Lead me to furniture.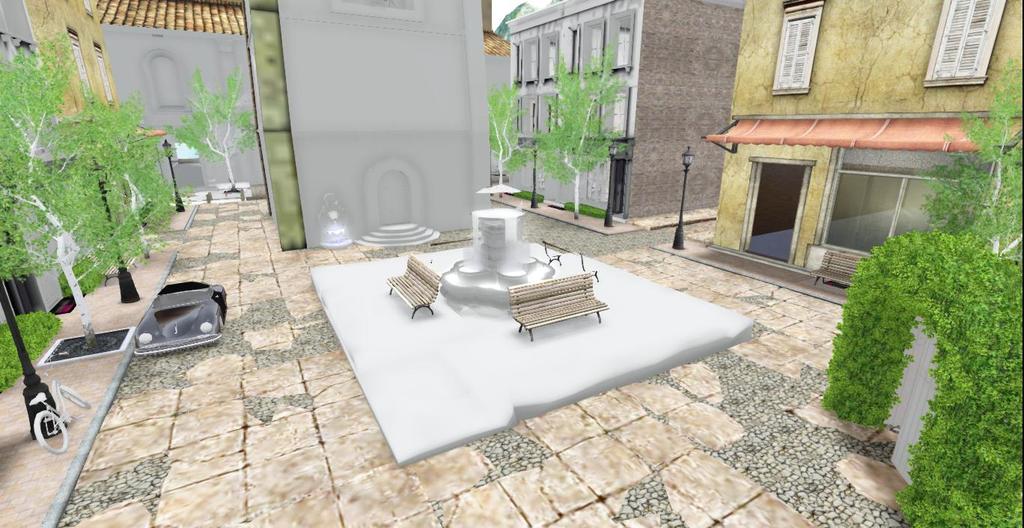
Lead to left=82, top=239, right=138, bottom=285.
